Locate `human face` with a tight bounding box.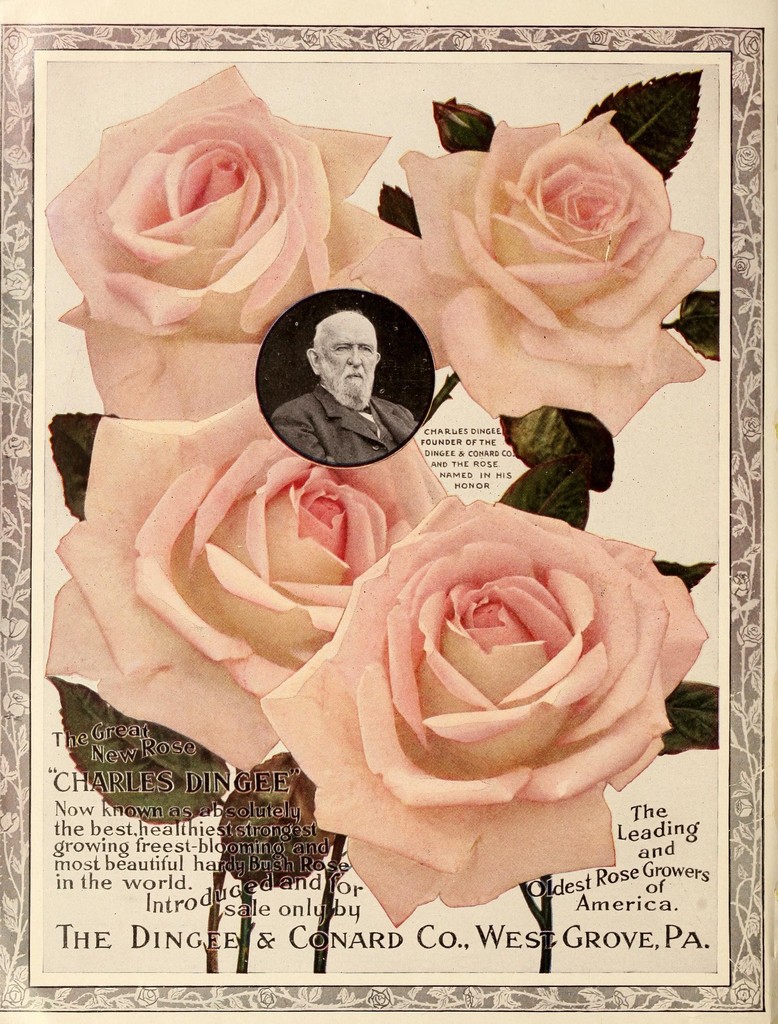
(321,309,377,410).
